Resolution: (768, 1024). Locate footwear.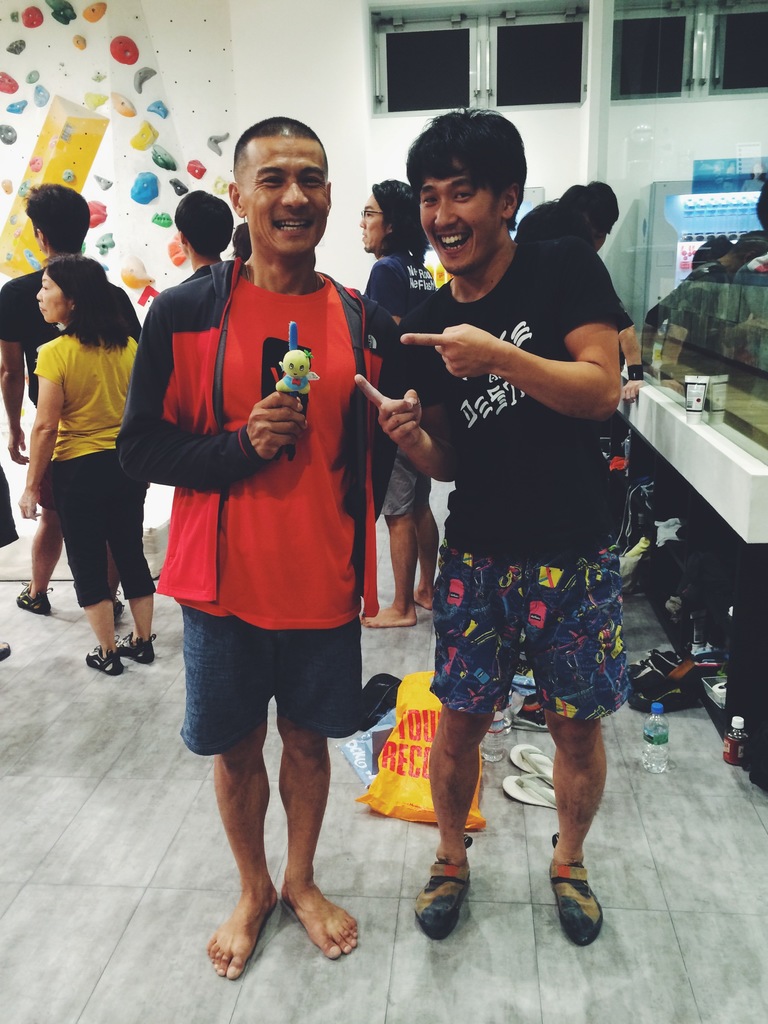
select_region(633, 678, 692, 713).
